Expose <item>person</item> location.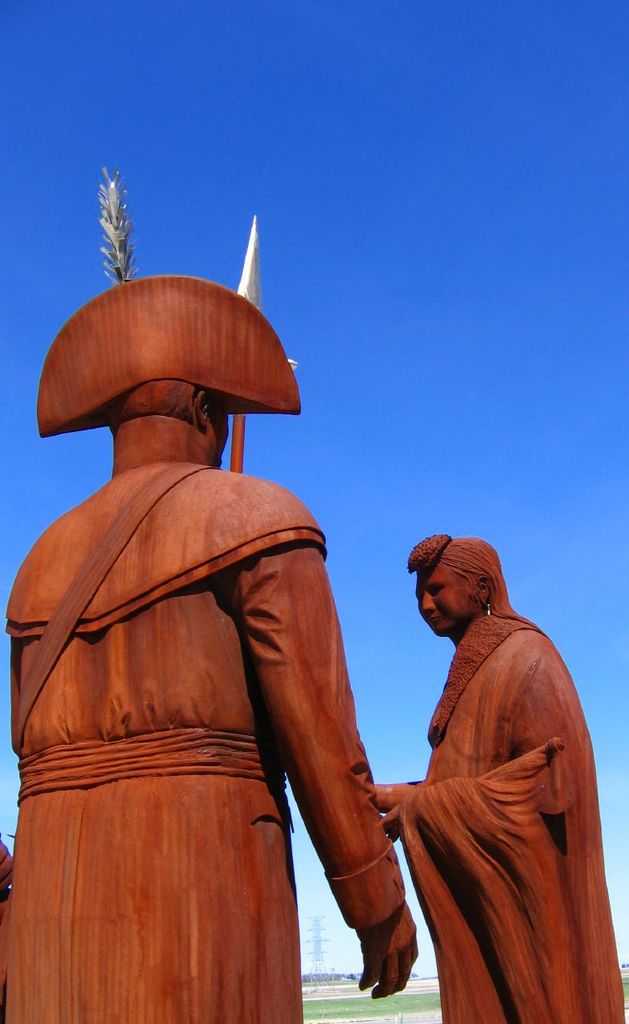
Exposed at 2/273/427/1023.
